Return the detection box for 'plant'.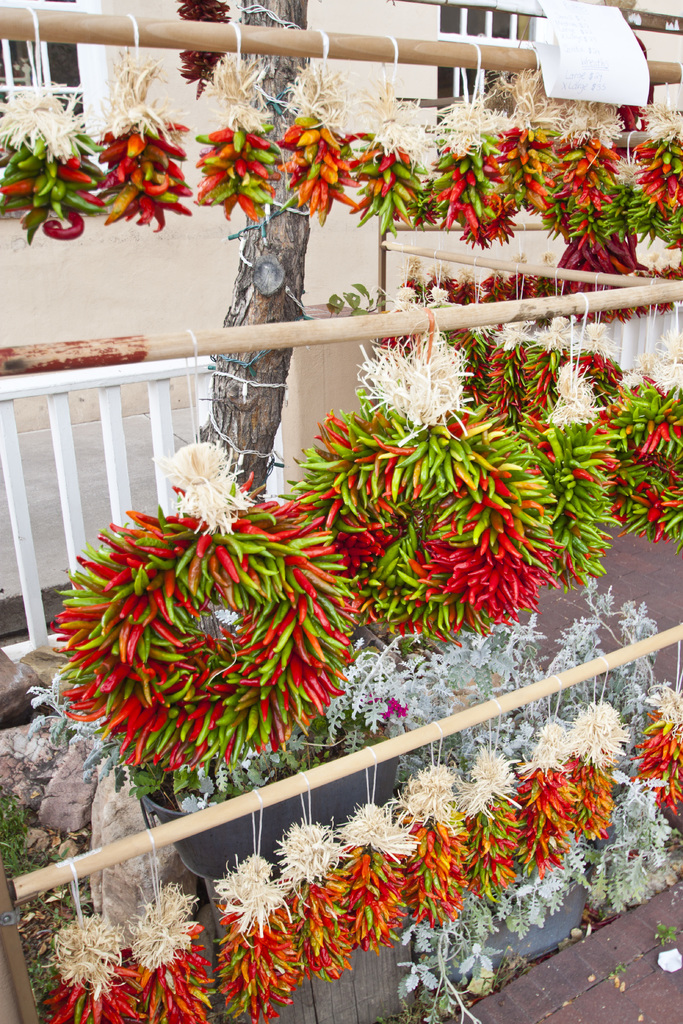
[402, 910, 514, 1023].
